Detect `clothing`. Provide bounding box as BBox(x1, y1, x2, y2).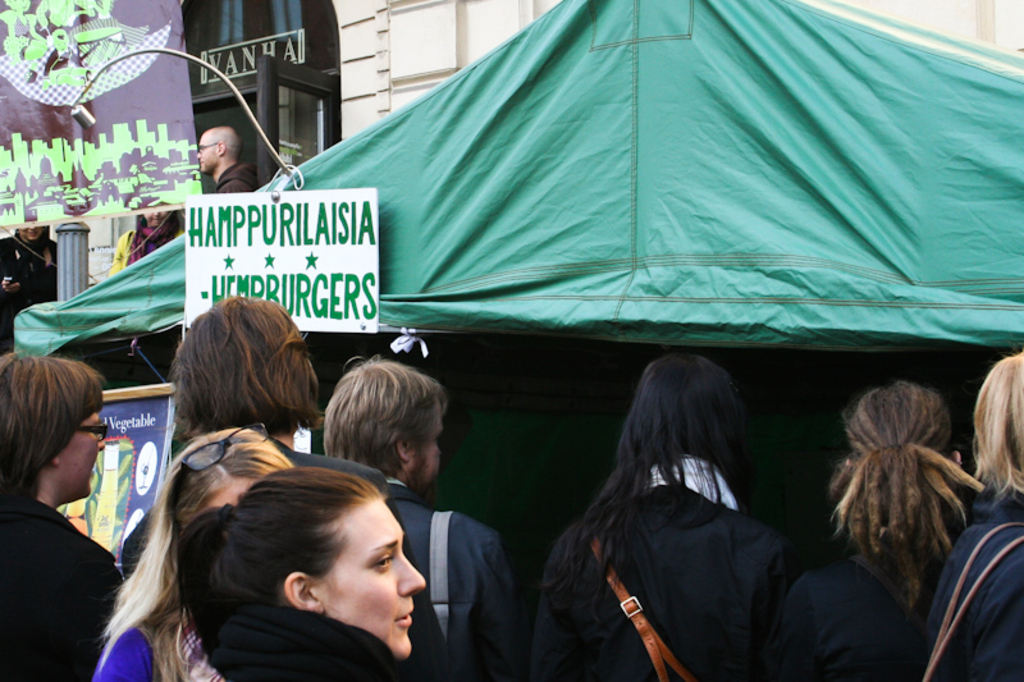
BBox(102, 444, 456, 681).
